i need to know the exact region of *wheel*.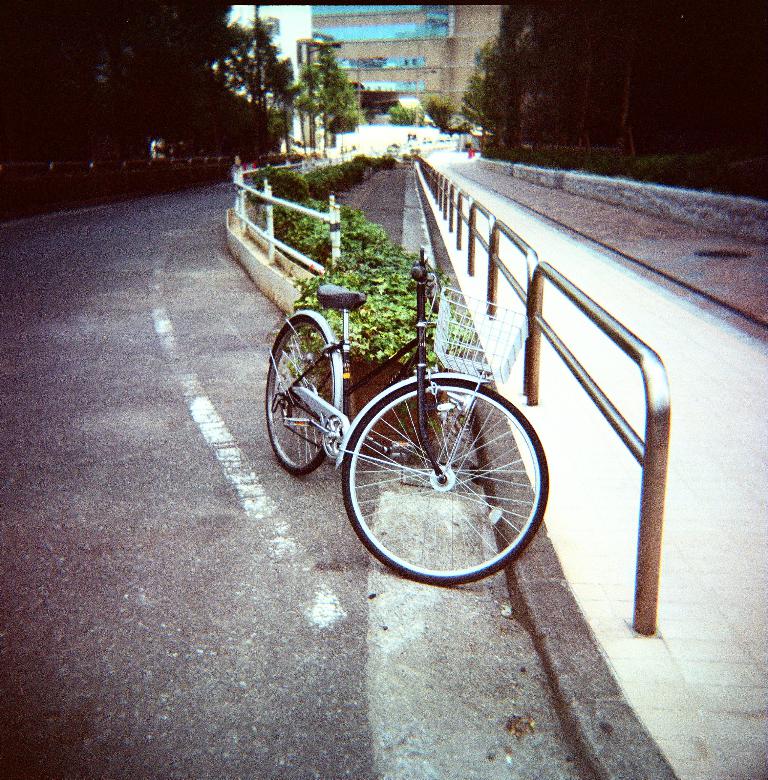
Region: {"x1": 338, "y1": 374, "x2": 550, "y2": 585}.
